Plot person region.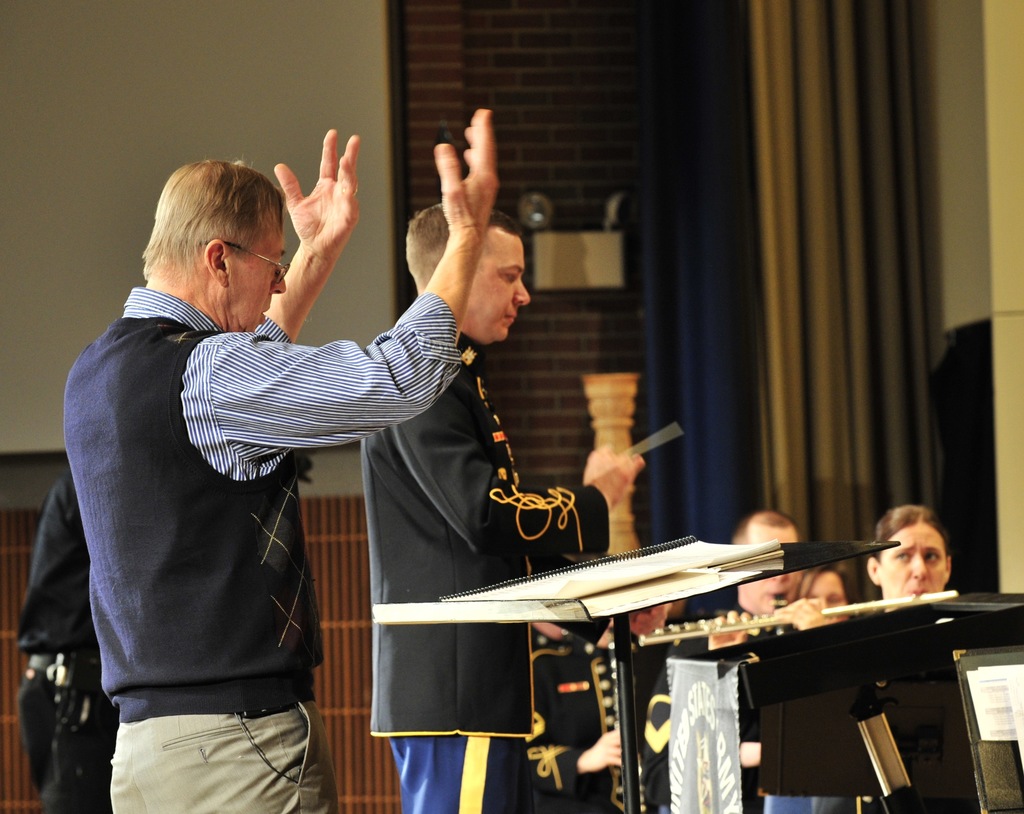
Plotted at [708,505,951,653].
